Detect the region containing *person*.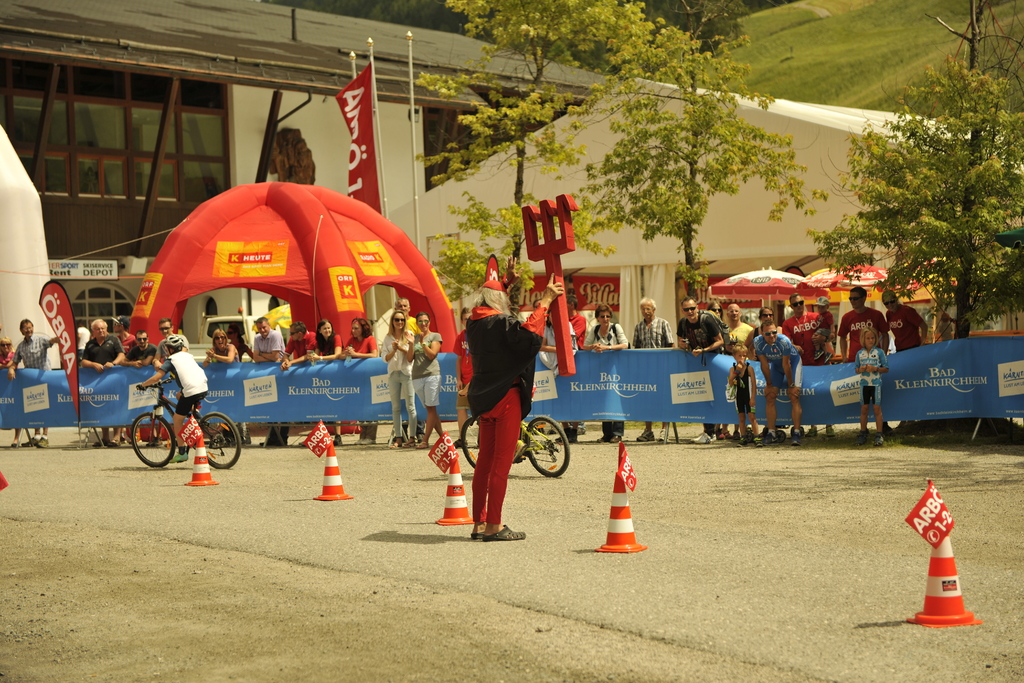
843:280:887:443.
